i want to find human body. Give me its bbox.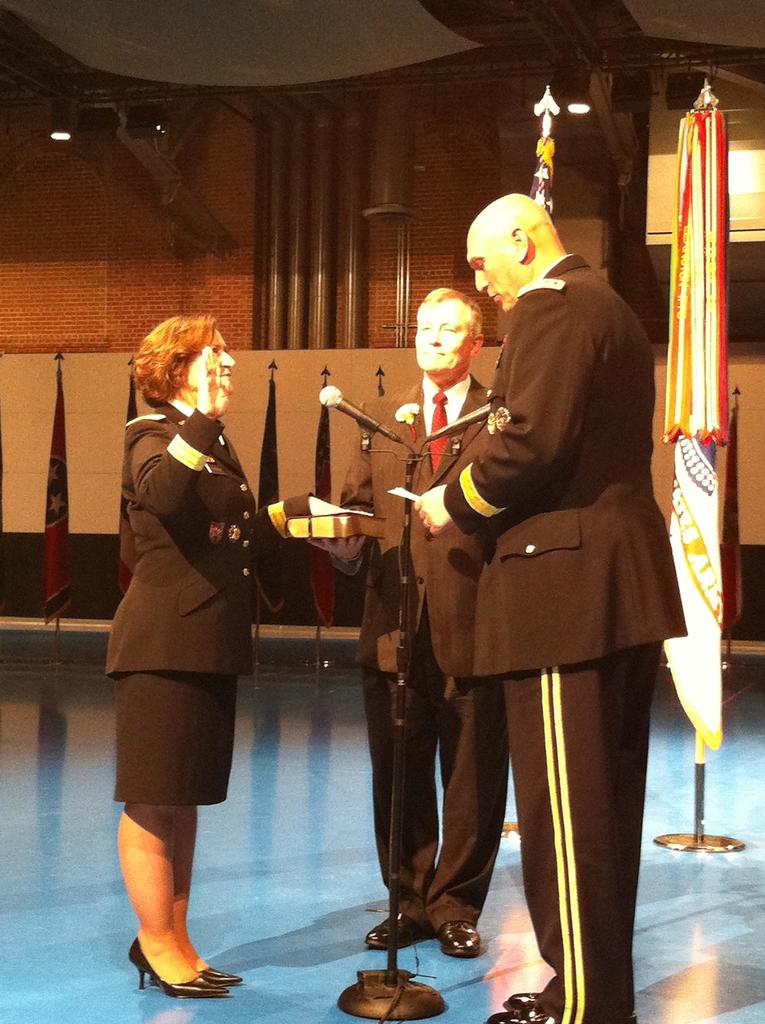
left=414, top=189, right=679, bottom=1023.
